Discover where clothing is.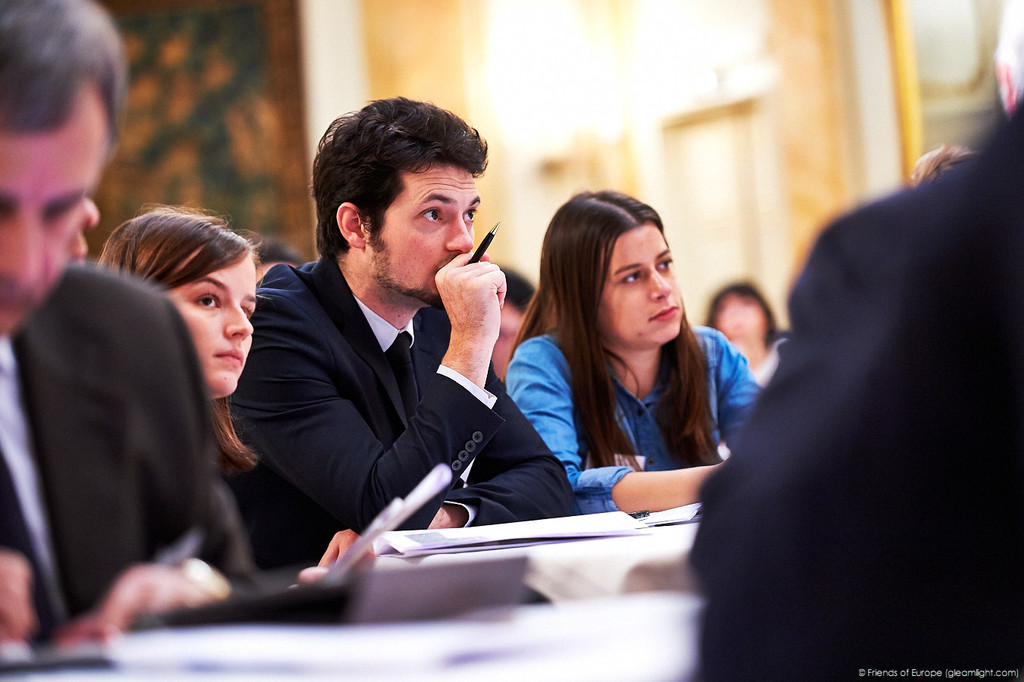
Discovered at {"left": 0, "top": 249, "right": 244, "bottom": 637}.
